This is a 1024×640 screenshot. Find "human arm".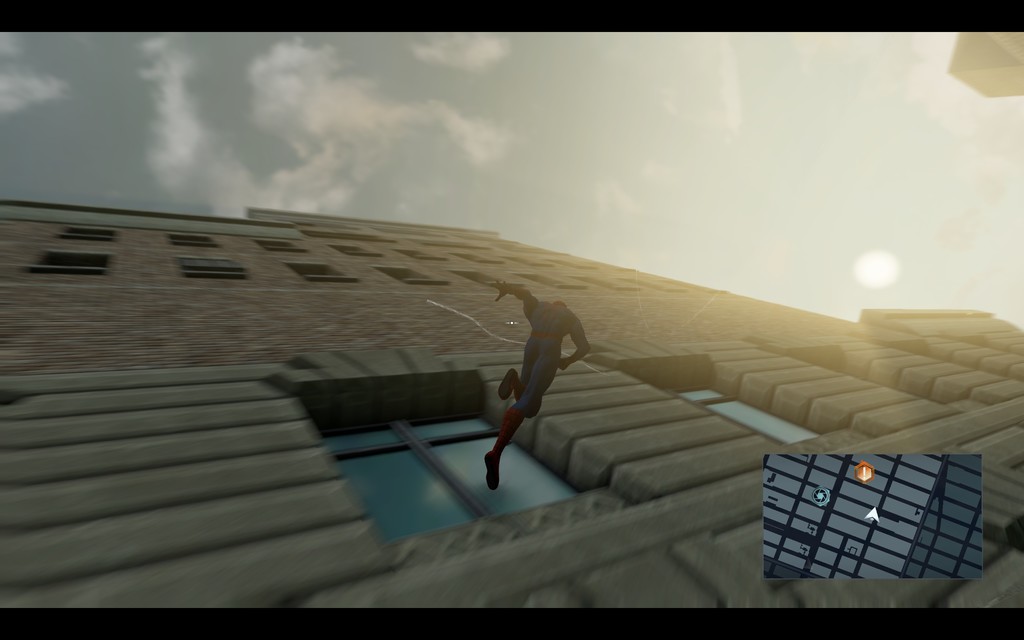
Bounding box: box(552, 317, 590, 371).
